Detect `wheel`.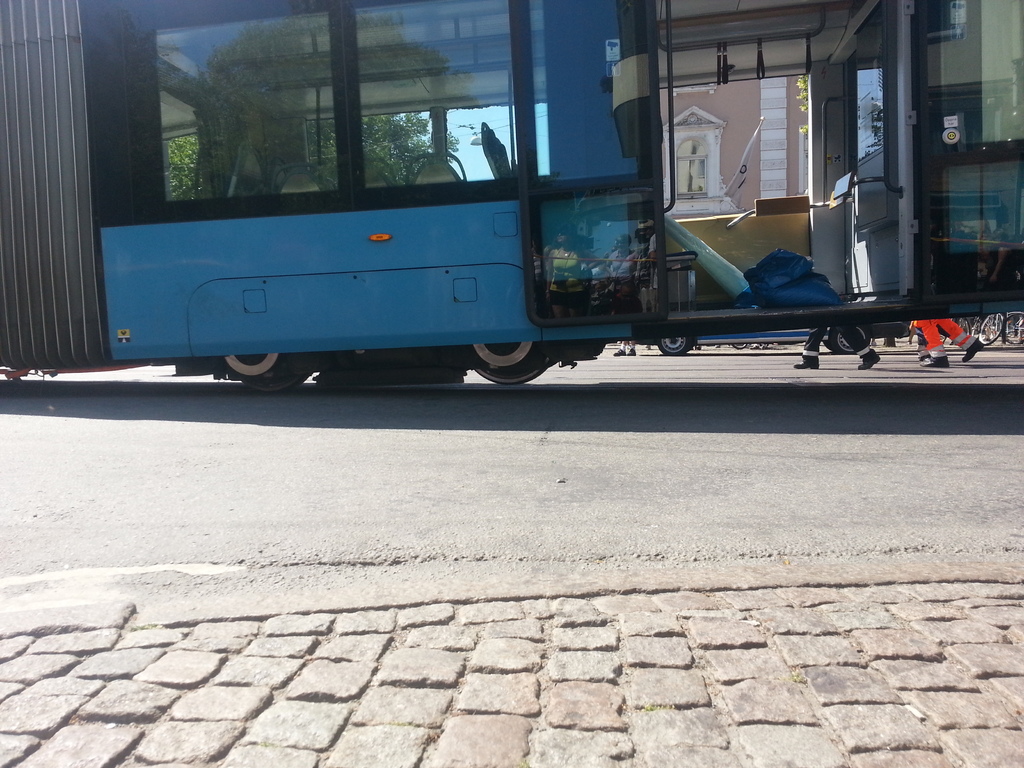
Detected at {"left": 232, "top": 355, "right": 306, "bottom": 385}.
